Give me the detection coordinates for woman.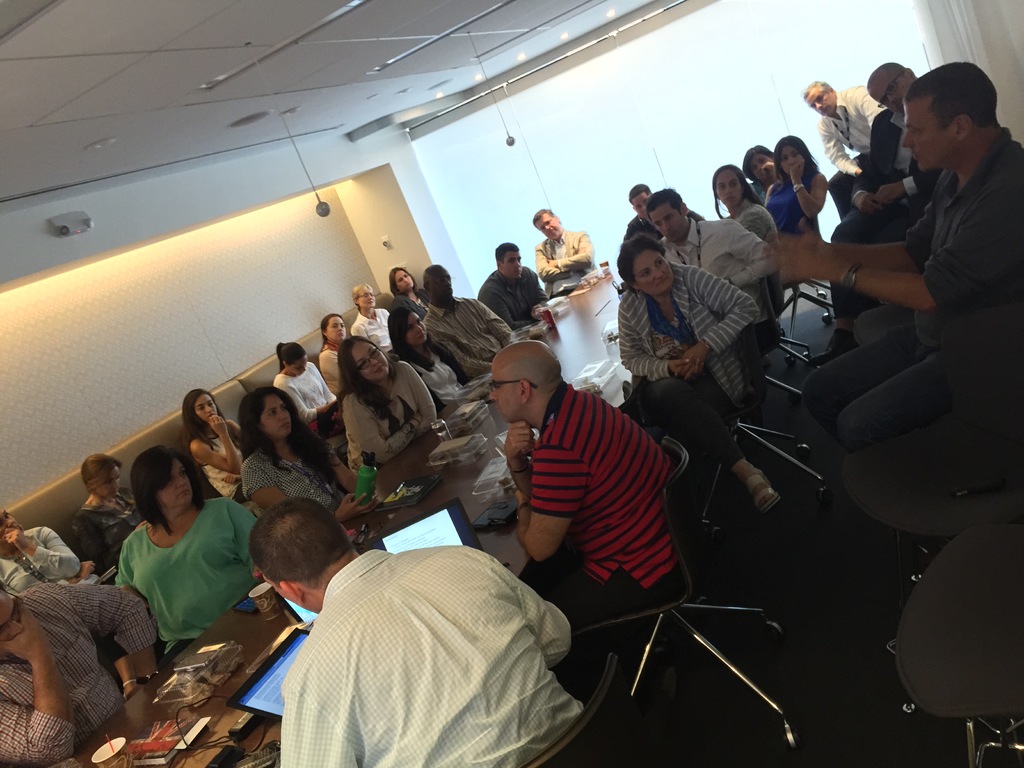
387/266/439/327.
